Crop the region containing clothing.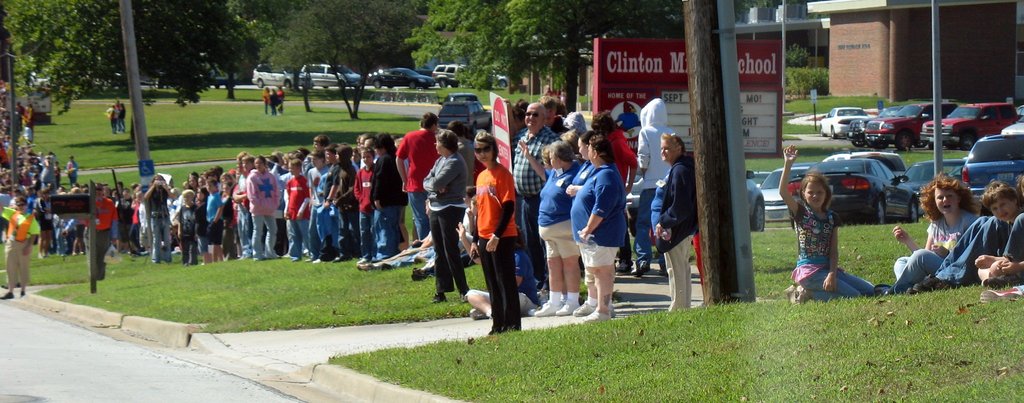
Crop region: region(111, 102, 123, 115).
